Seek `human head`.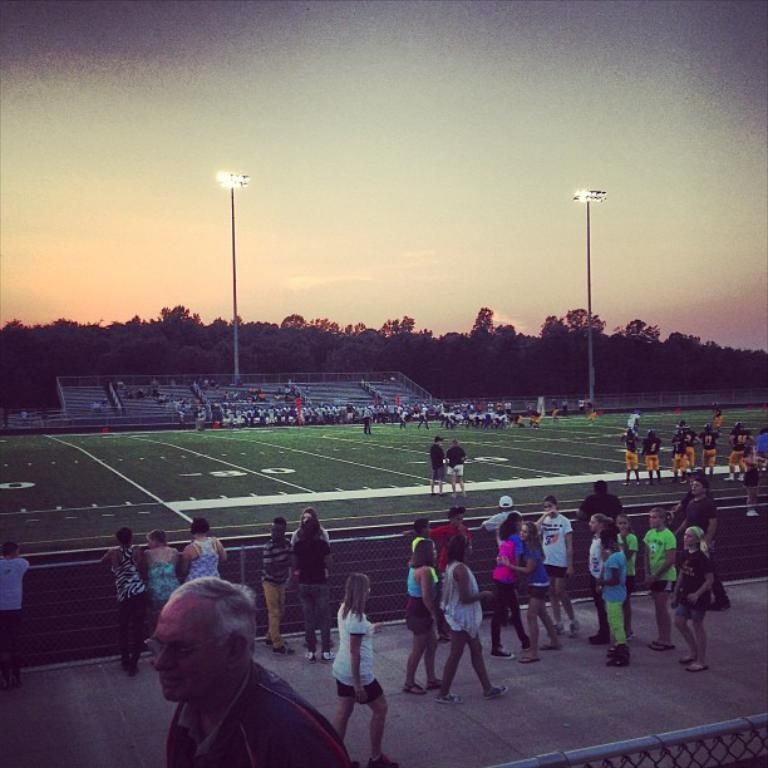
region(543, 496, 555, 512).
